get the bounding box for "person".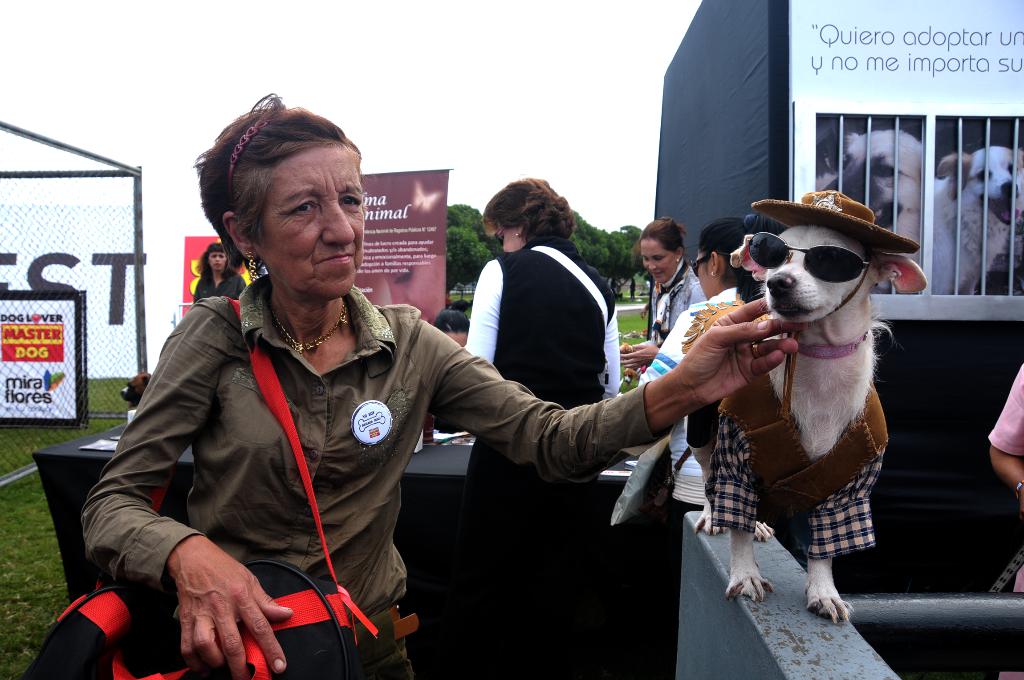
{"left": 623, "top": 215, "right": 703, "bottom": 383}.
